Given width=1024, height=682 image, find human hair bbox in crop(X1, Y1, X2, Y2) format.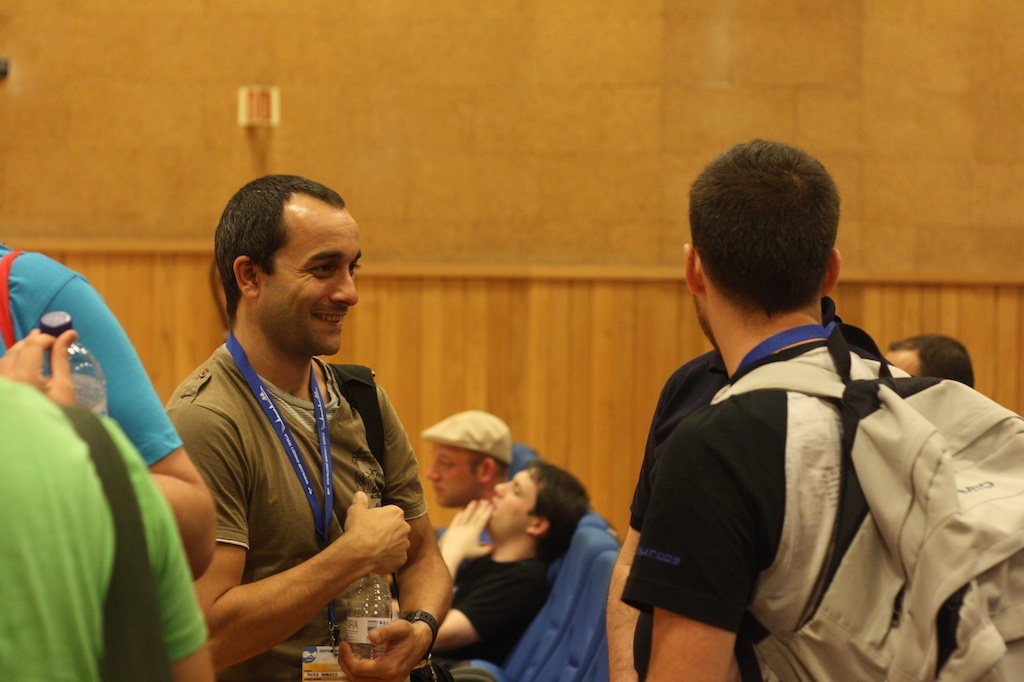
crop(527, 455, 589, 564).
